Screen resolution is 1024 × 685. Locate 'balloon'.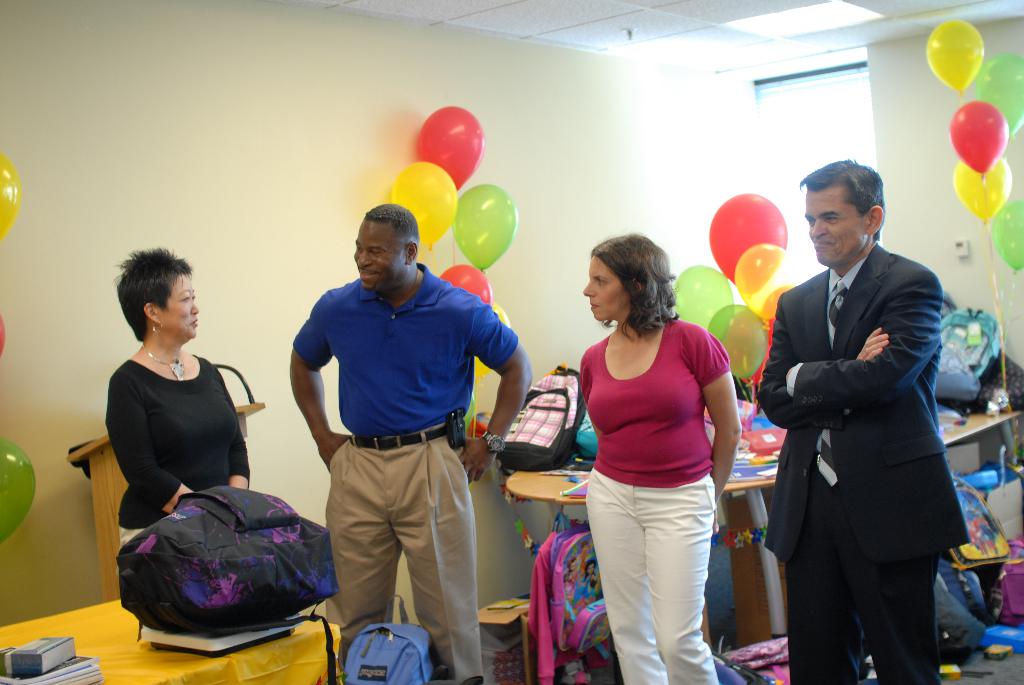
<region>437, 265, 493, 306</region>.
